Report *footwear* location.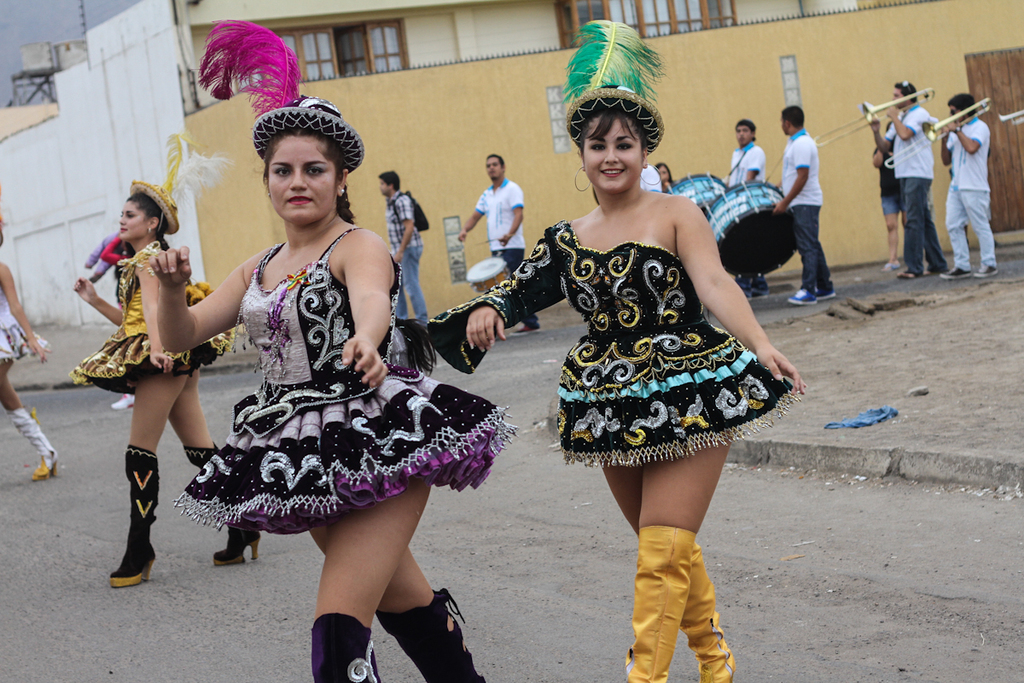
Report: box(751, 289, 771, 304).
